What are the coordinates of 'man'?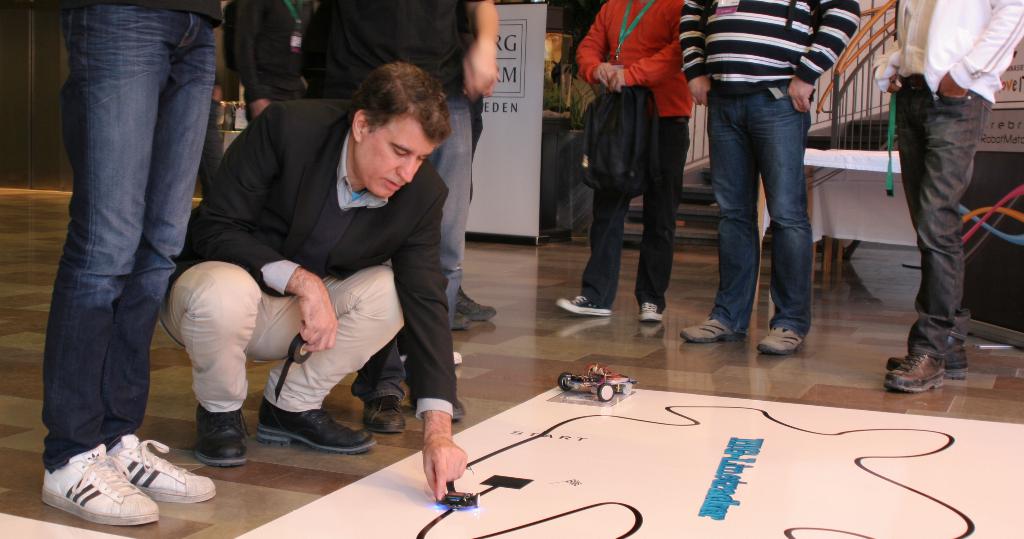
(x1=671, y1=0, x2=862, y2=350).
